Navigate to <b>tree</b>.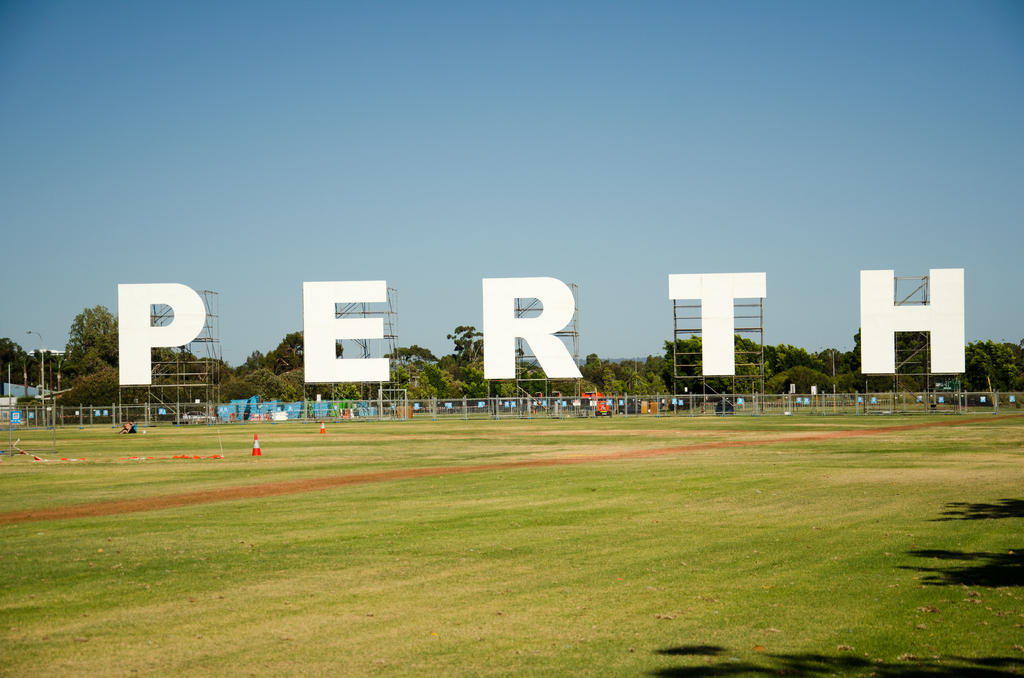
Navigation target: <box>733,330,868,398</box>.
